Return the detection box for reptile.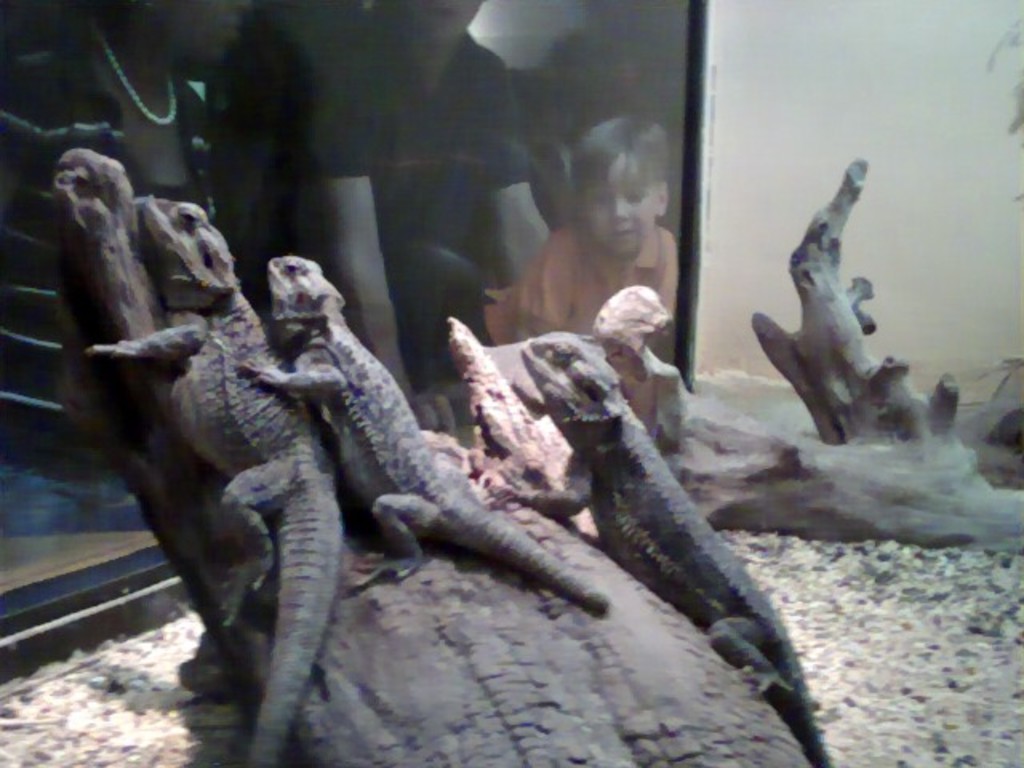
left=82, top=178, right=346, bottom=766.
